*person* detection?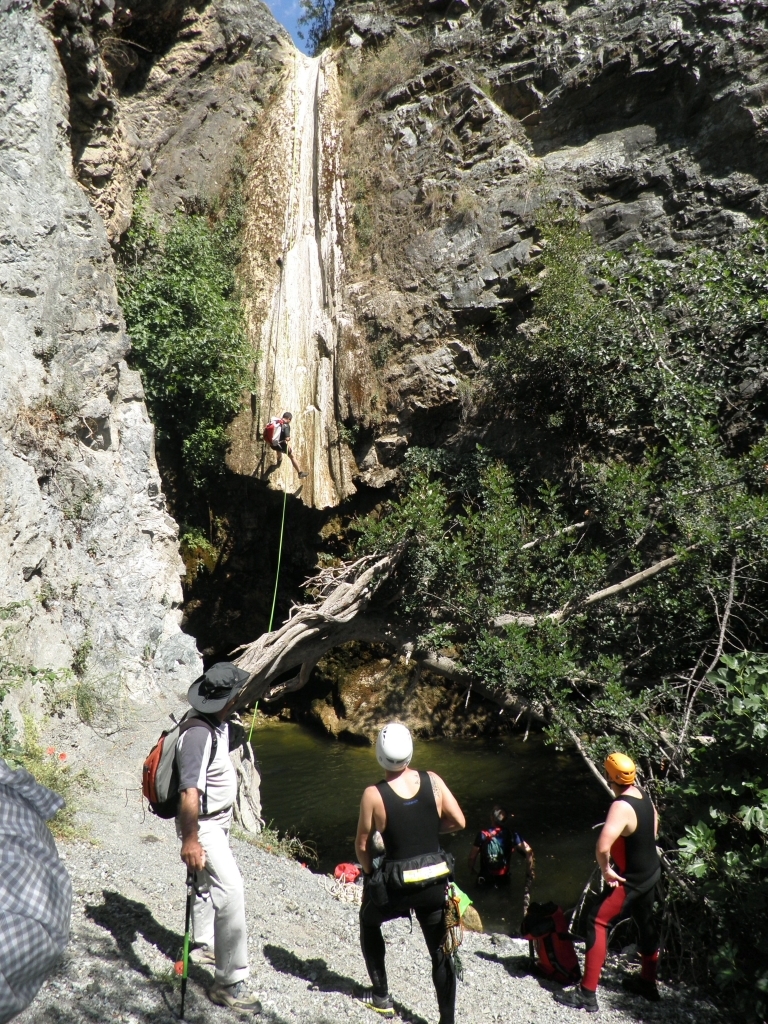
{"x1": 178, "y1": 660, "x2": 260, "y2": 1015}
